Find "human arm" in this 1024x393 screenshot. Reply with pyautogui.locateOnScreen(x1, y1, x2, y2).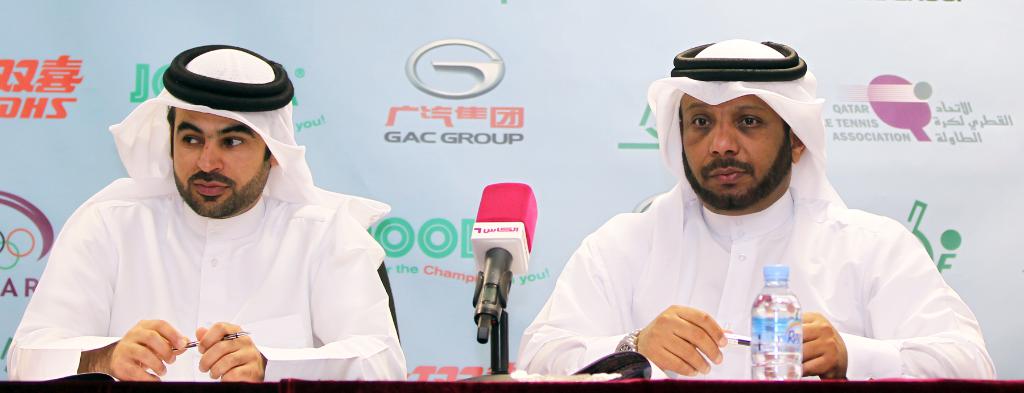
pyautogui.locateOnScreen(3, 205, 191, 385).
